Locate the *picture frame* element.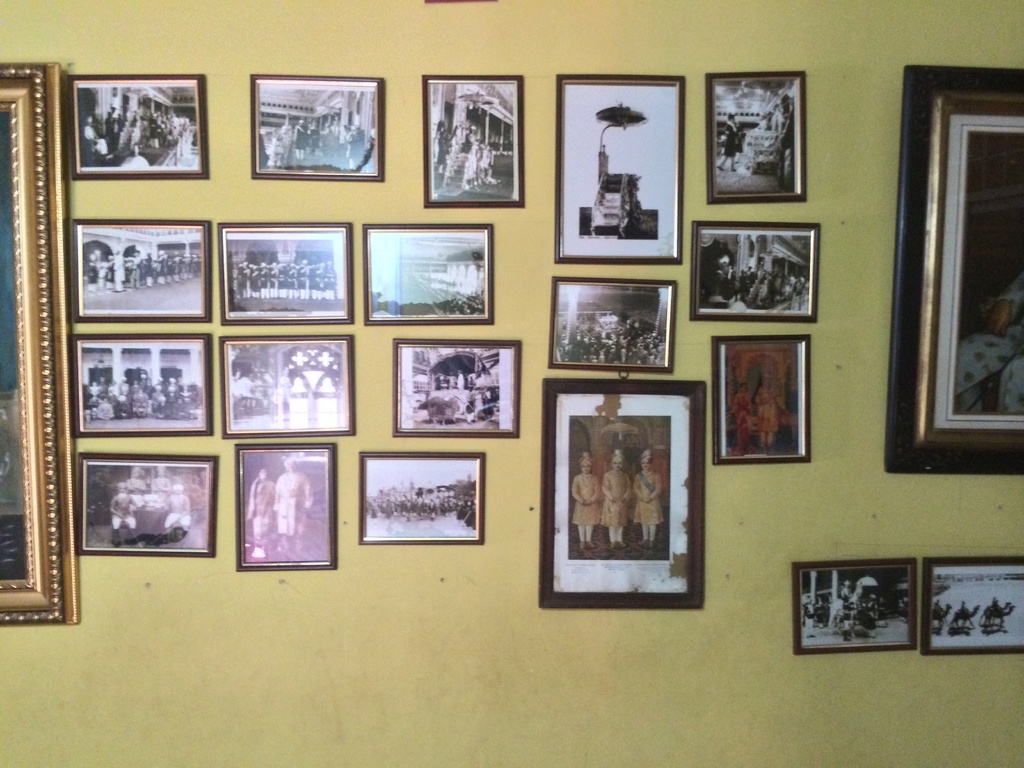
Element bbox: [left=0, top=61, right=79, bottom=626].
